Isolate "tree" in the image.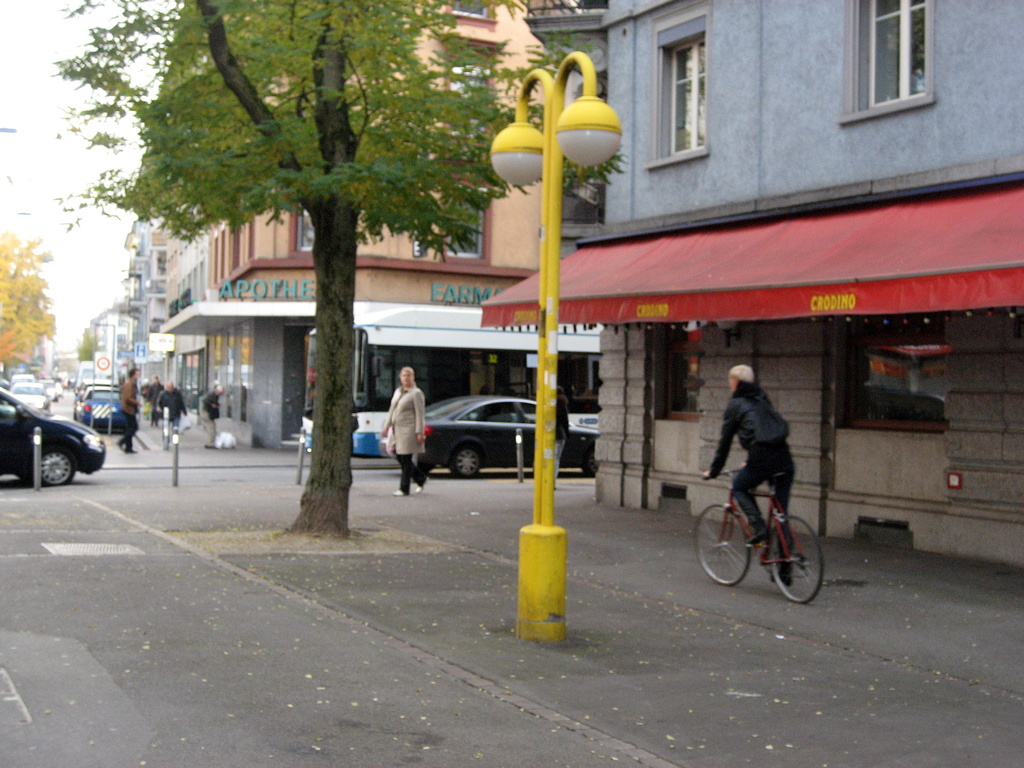
Isolated region: x1=0 y1=239 x2=58 y2=375.
